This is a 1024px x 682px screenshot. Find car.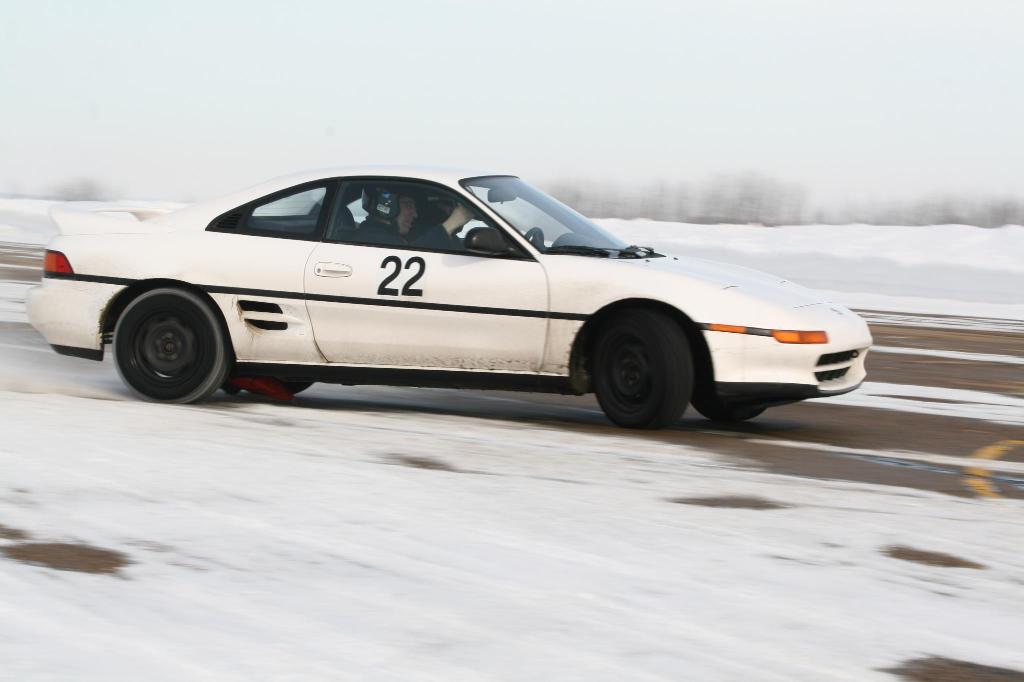
Bounding box: <bbox>26, 166, 875, 429</bbox>.
